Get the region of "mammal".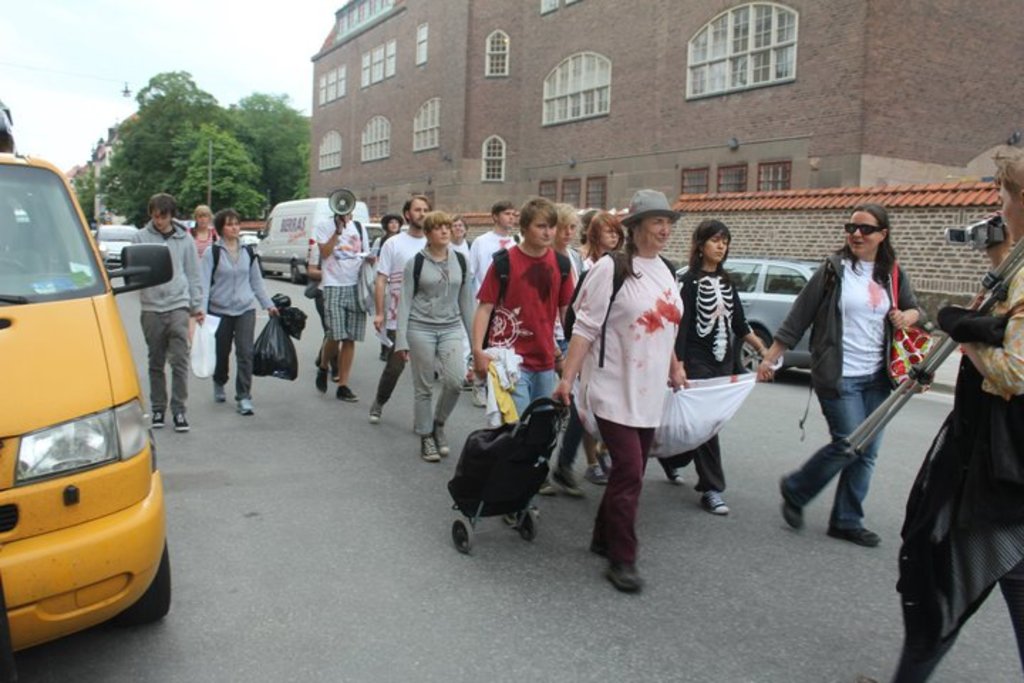
(left=472, top=201, right=543, bottom=407).
